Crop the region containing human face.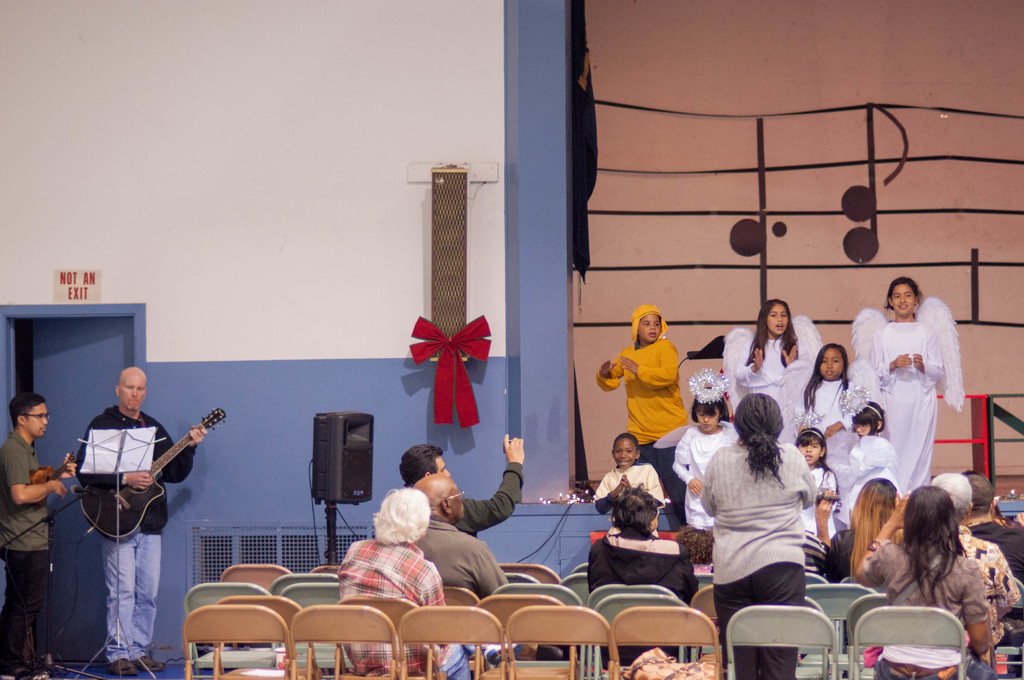
Crop region: 799:433:819:461.
